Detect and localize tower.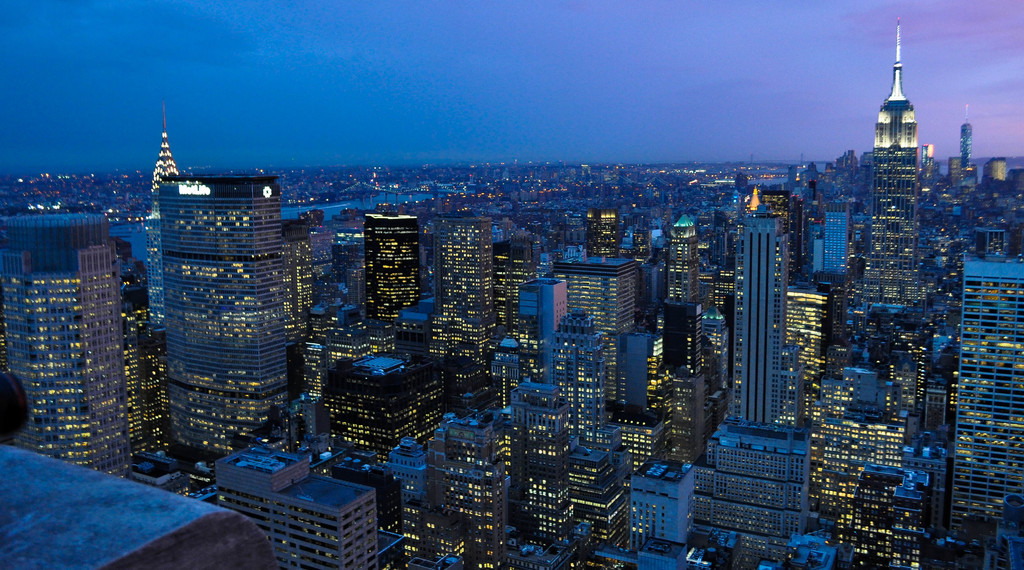
Localized at x1=876, y1=22, x2=918, y2=146.
